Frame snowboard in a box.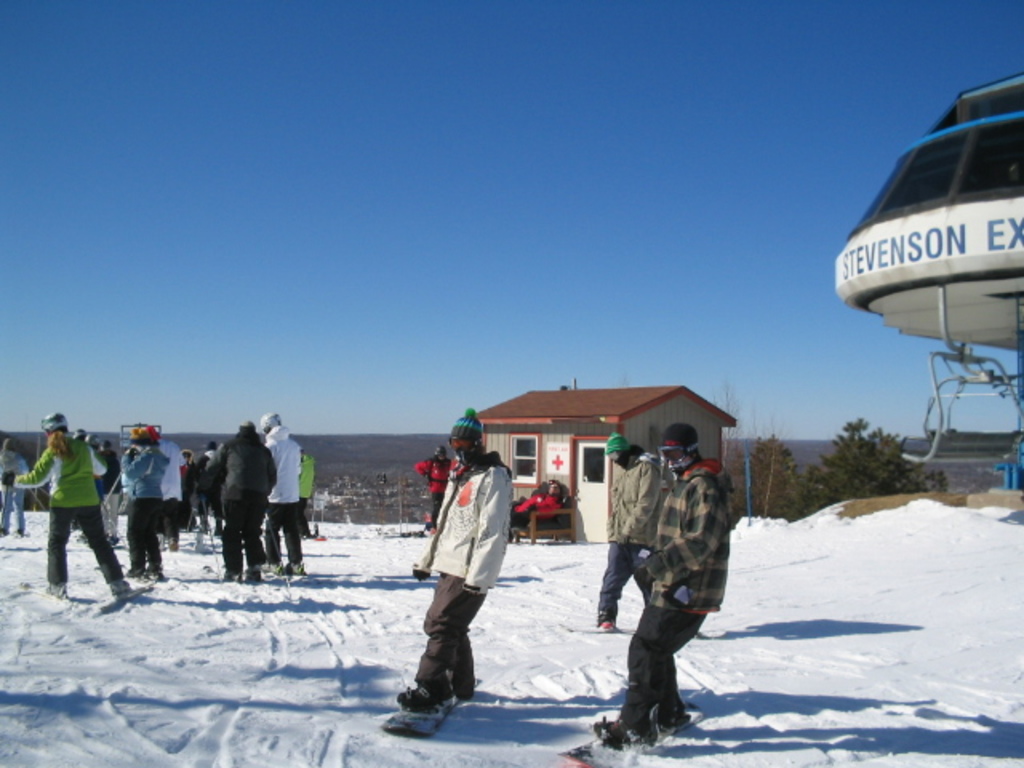
BBox(379, 678, 485, 733).
